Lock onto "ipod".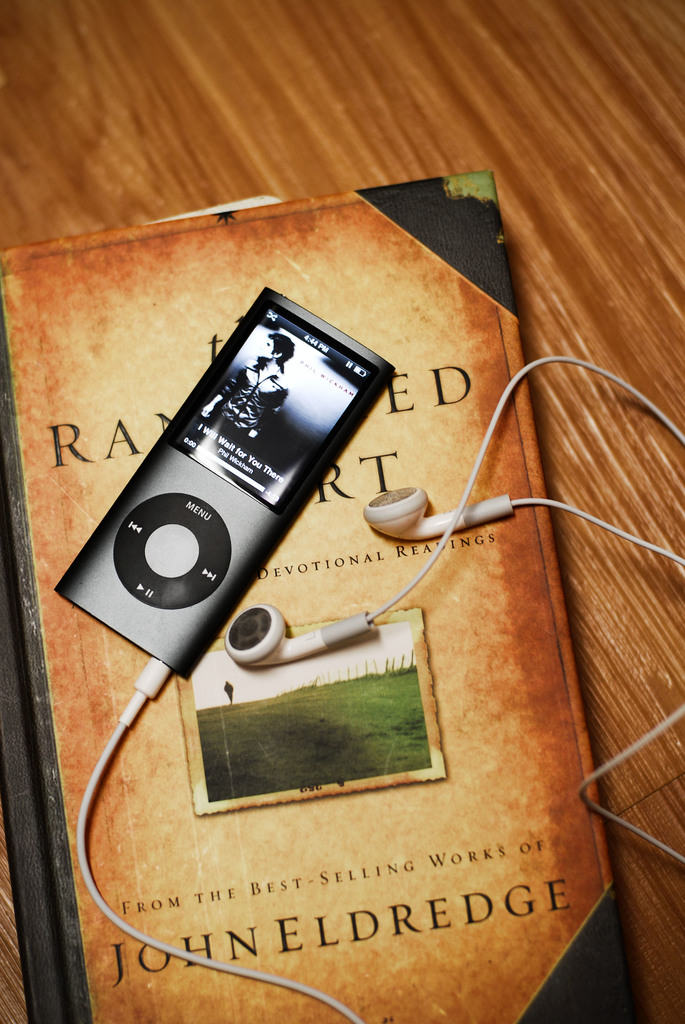
Locked: box(54, 288, 395, 678).
